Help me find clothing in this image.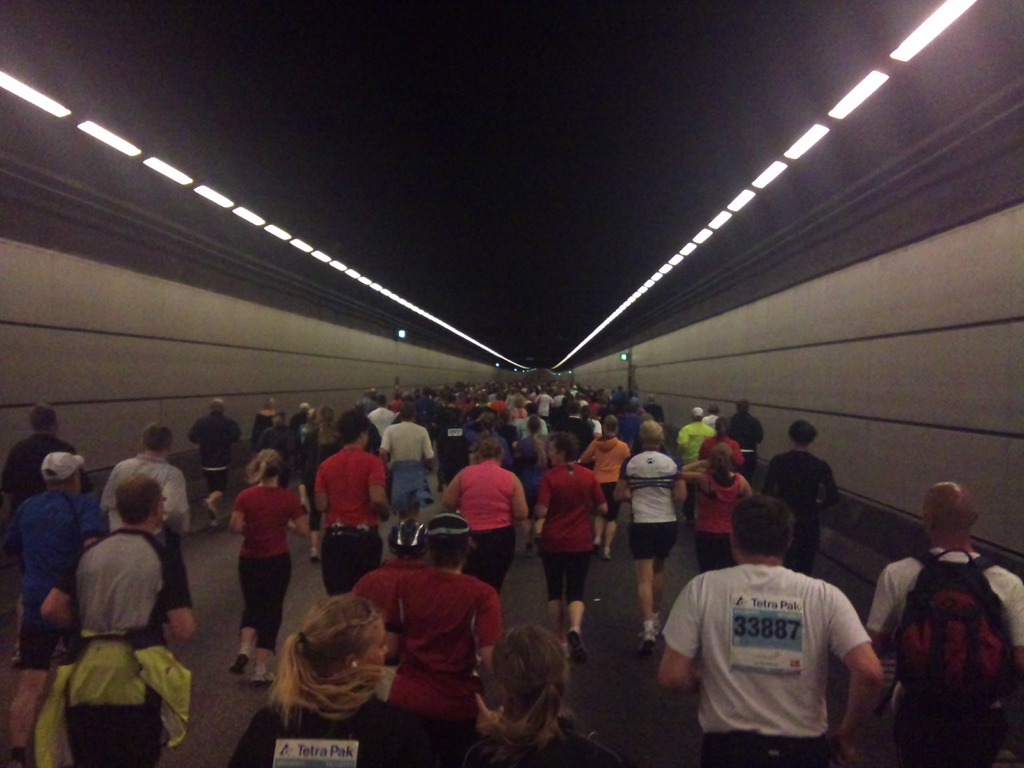
Found it: (left=233, top=689, right=438, bottom=767).
